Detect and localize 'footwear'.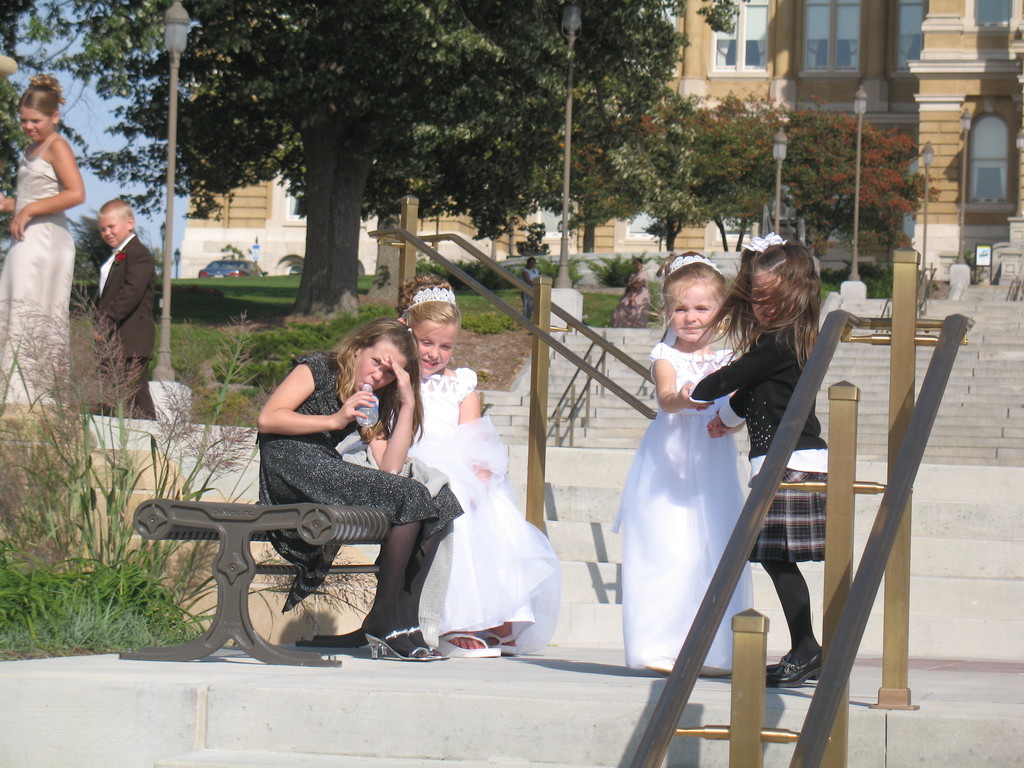
Localized at [484,634,520,656].
